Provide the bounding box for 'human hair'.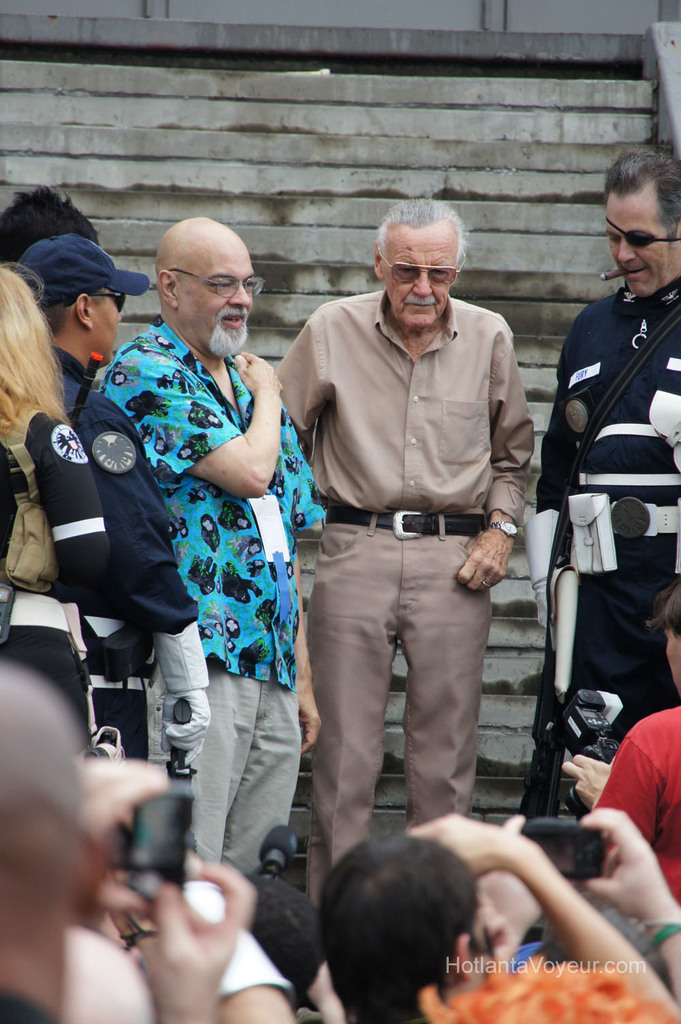
<region>313, 837, 508, 1015</region>.
